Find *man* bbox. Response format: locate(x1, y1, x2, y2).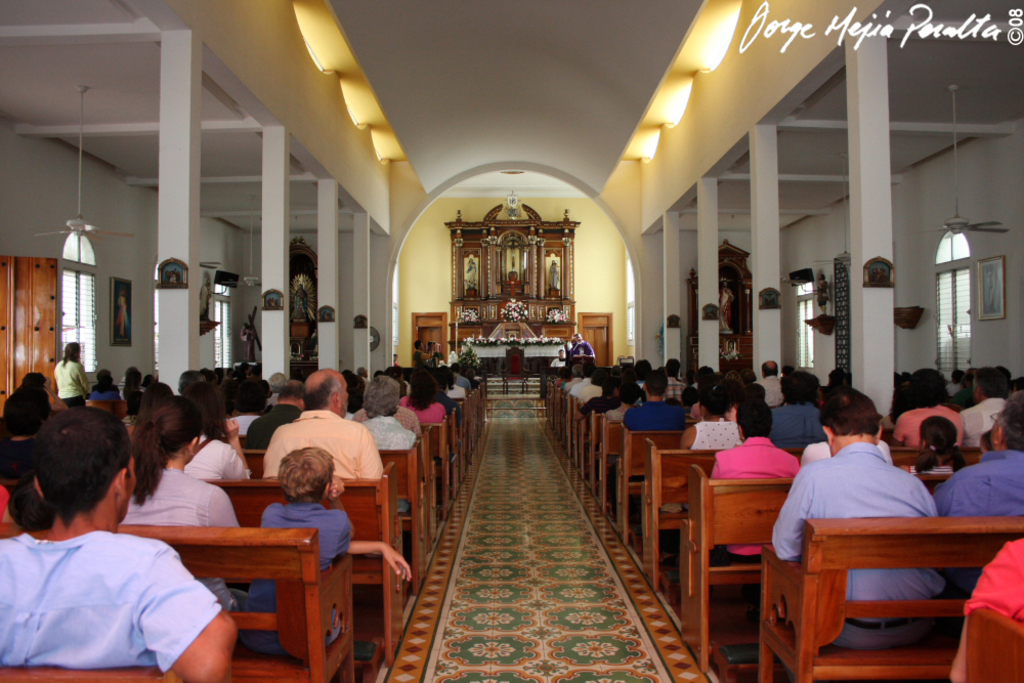
locate(567, 365, 584, 387).
